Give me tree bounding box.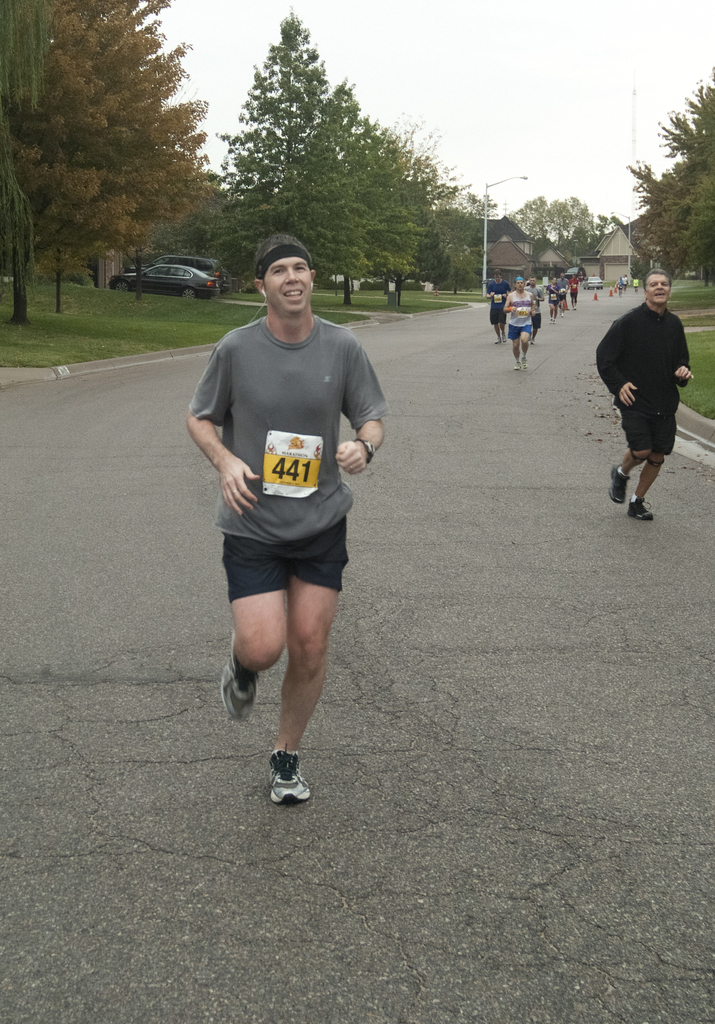
509 188 577 259.
